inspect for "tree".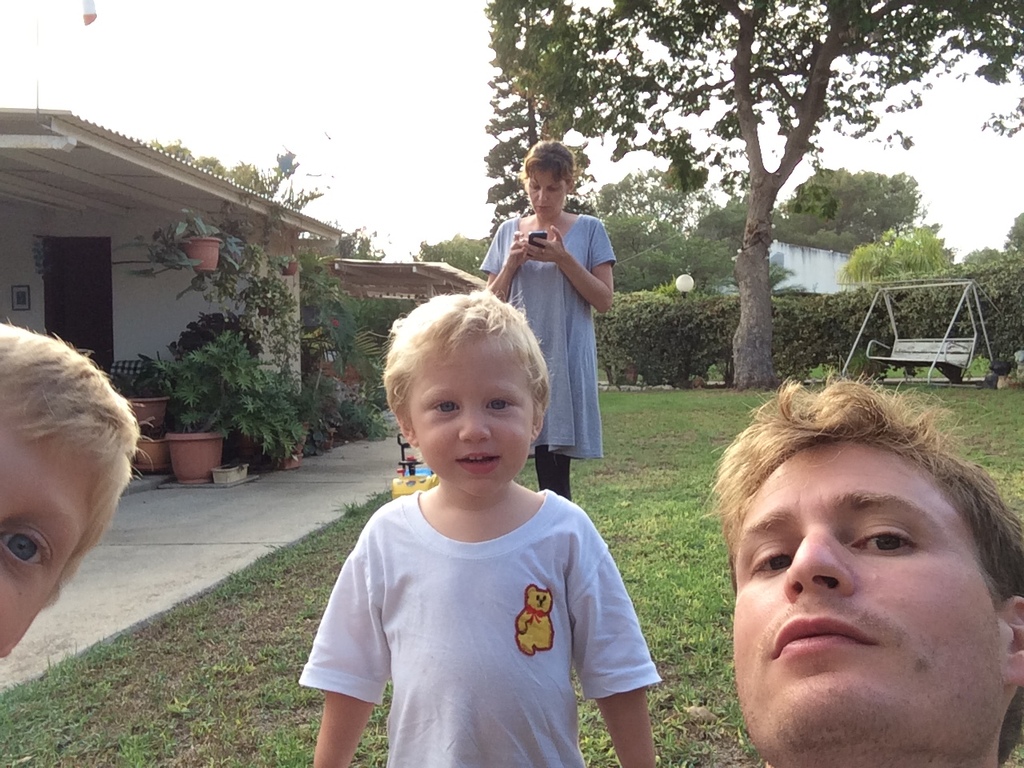
Inspection: (x1=1005, y1=209, x2=1023, y2=255).
